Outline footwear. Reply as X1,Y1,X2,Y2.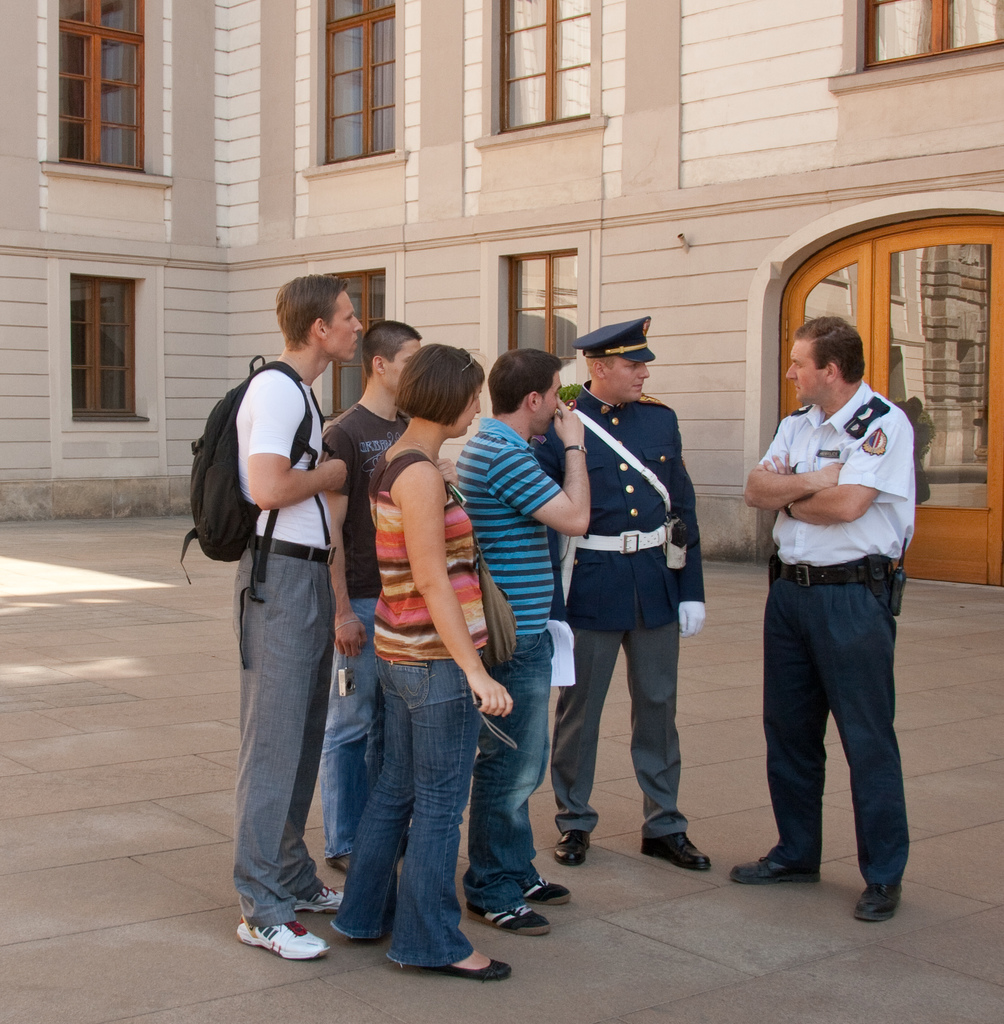
641,828,712,872.
